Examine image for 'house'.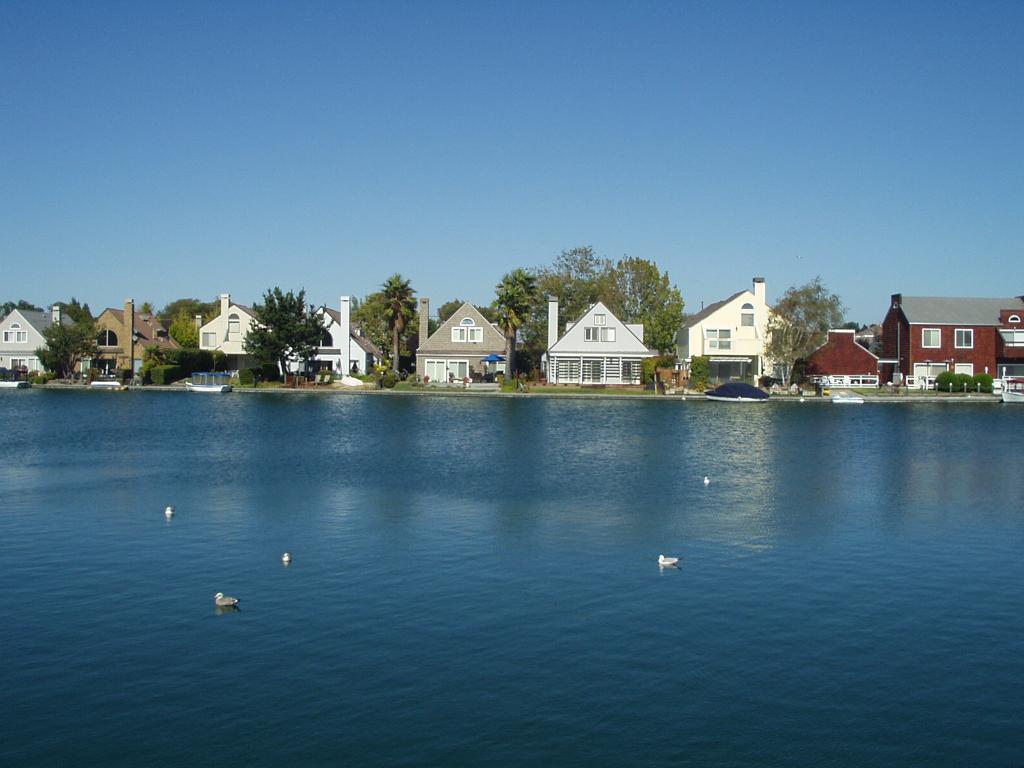
Examination result: (x1=795, y1=330, x2=893, y2=399).
